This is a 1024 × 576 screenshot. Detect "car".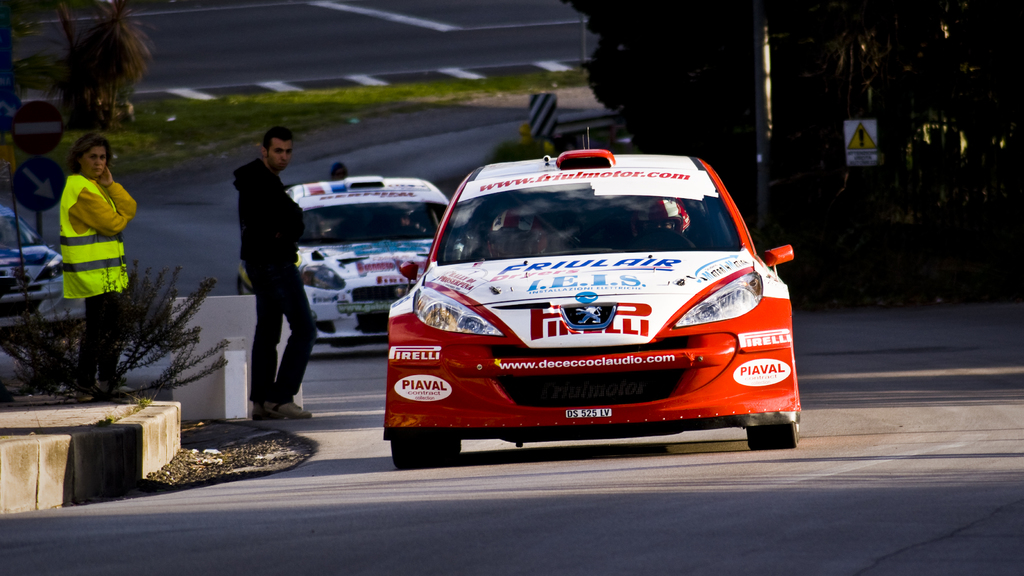
{"left": 383, "top": 156, "right": 805, "bottom": 464}.
